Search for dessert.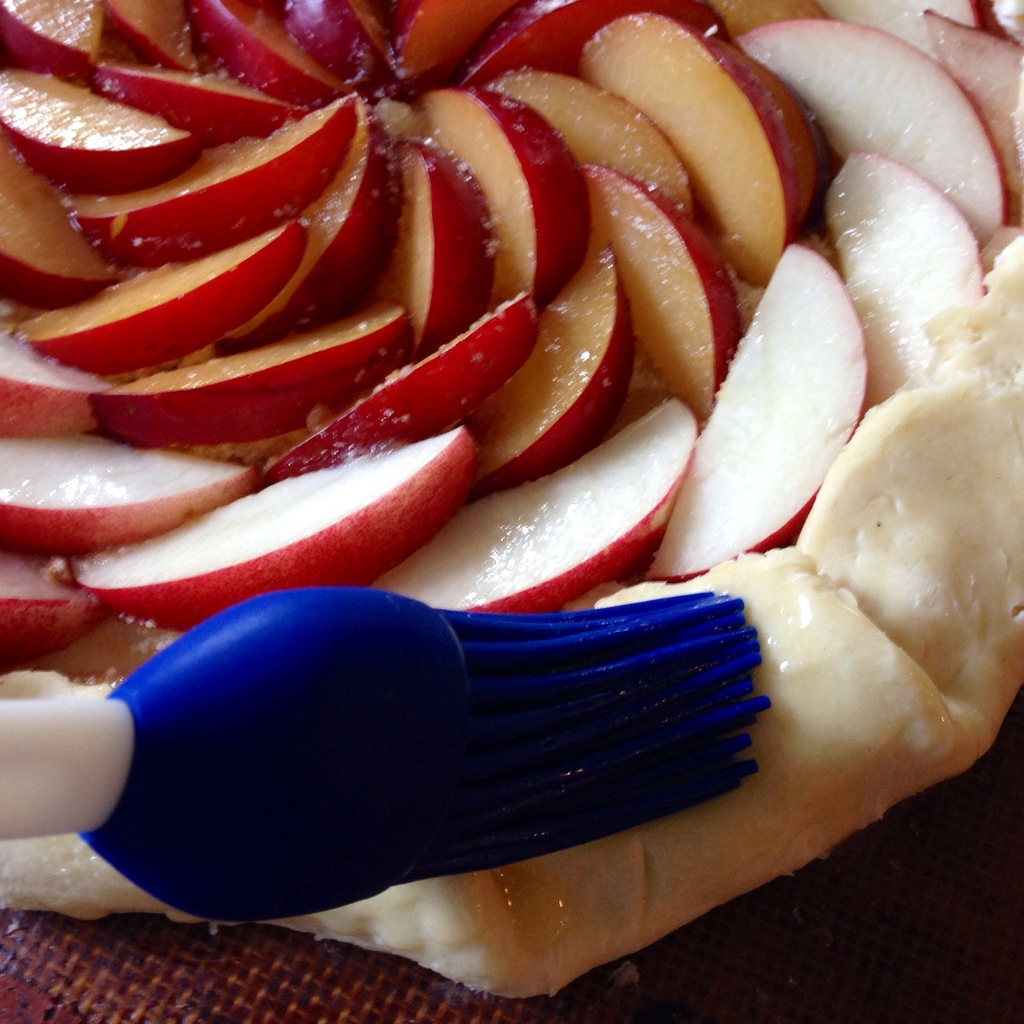
Found at {"x1": 0, "y1": 435, "x2": 239, "y2": 552}.
